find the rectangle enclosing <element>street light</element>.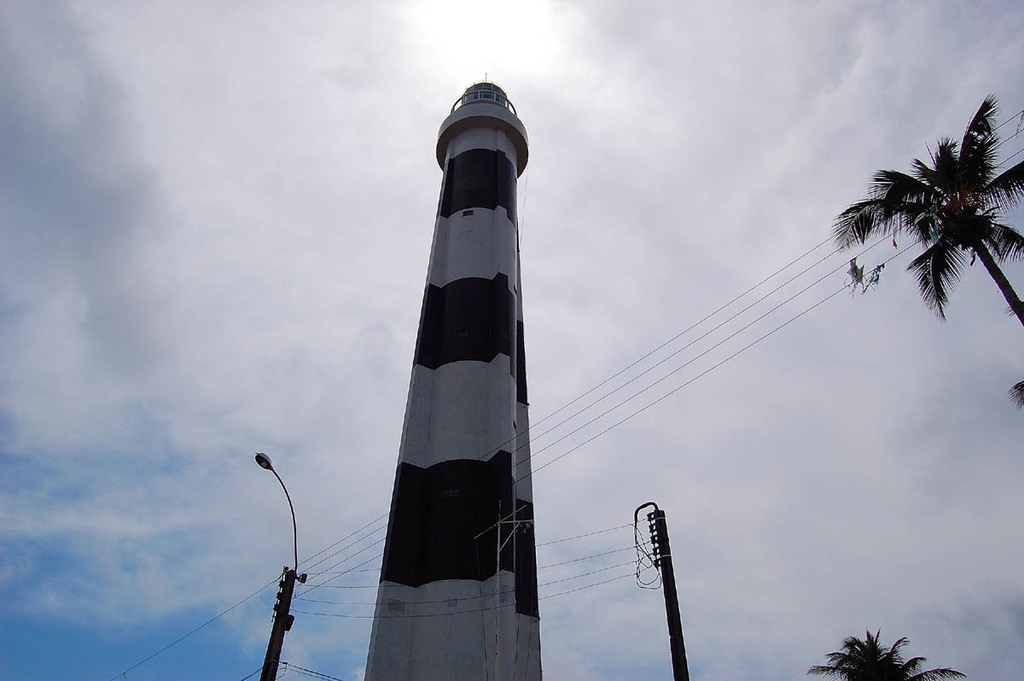
bbox=[229, 424, 320, 680].
